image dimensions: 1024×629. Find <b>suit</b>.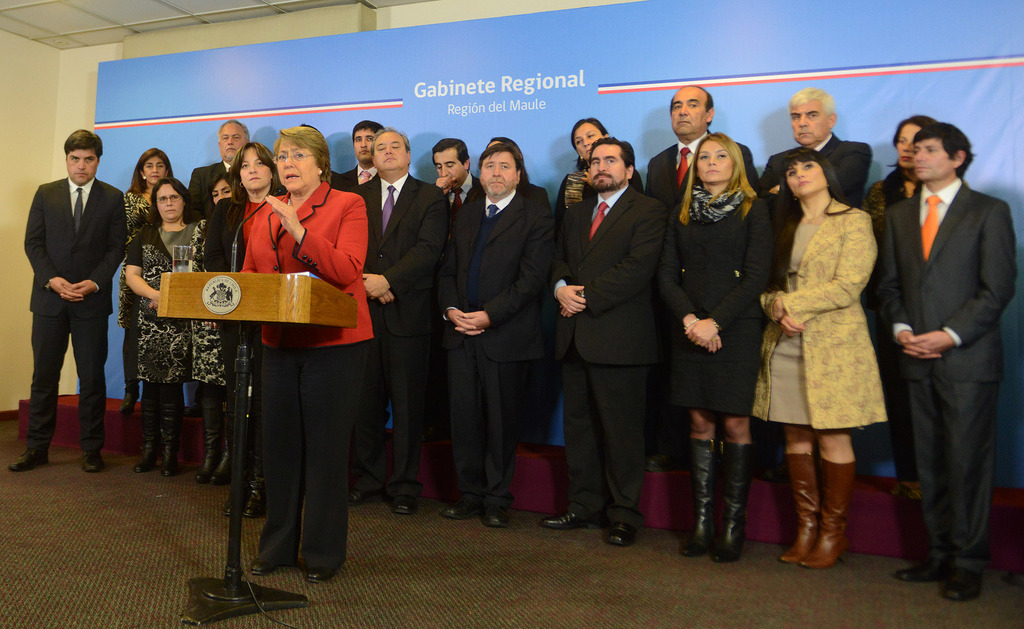
select_region(445, 174, 480, 208).
